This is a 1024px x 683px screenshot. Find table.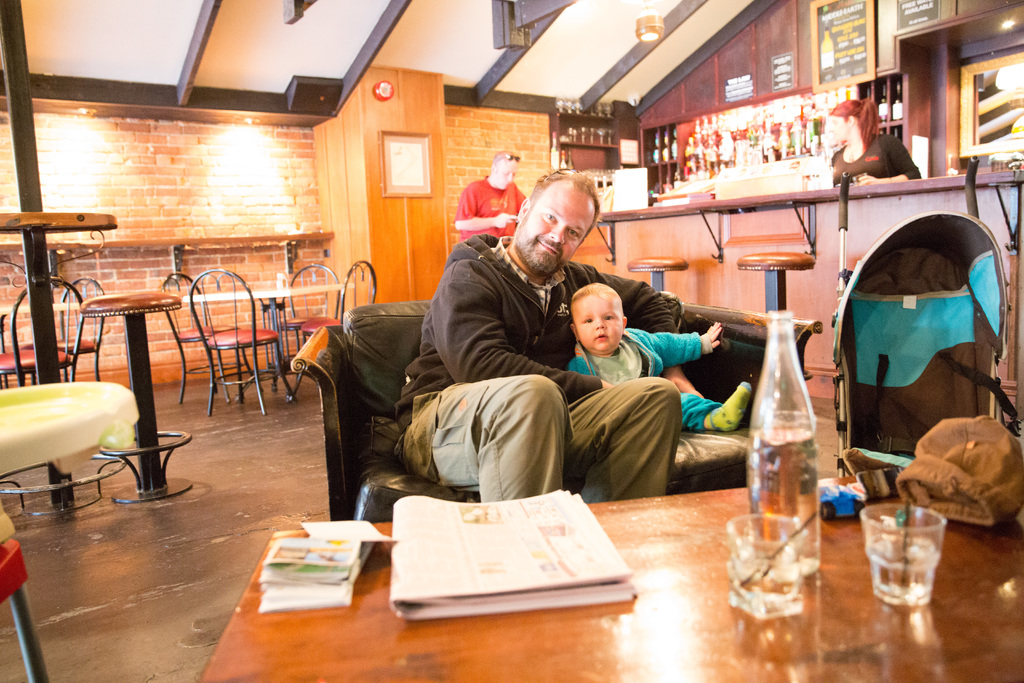
Bounding box: detection(0, 210, 118, 497).
